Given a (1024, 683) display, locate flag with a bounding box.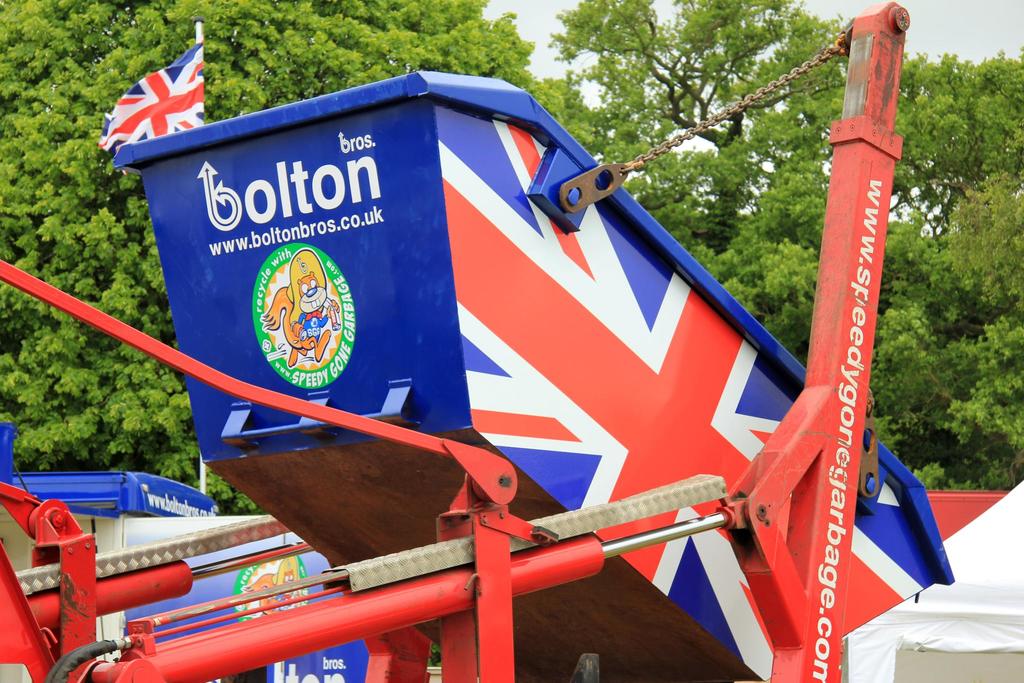
Located: x1=437 y1=103 x2=940 y2=682.
